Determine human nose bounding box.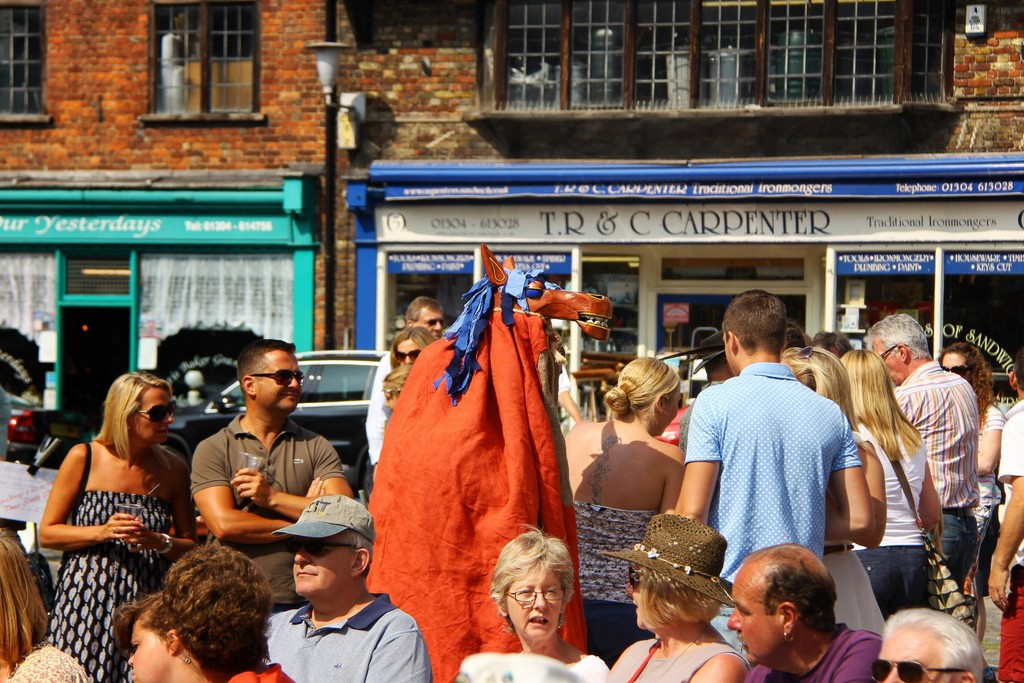
Determined: <bbox>125, 654, 135, 666</bbox>.
